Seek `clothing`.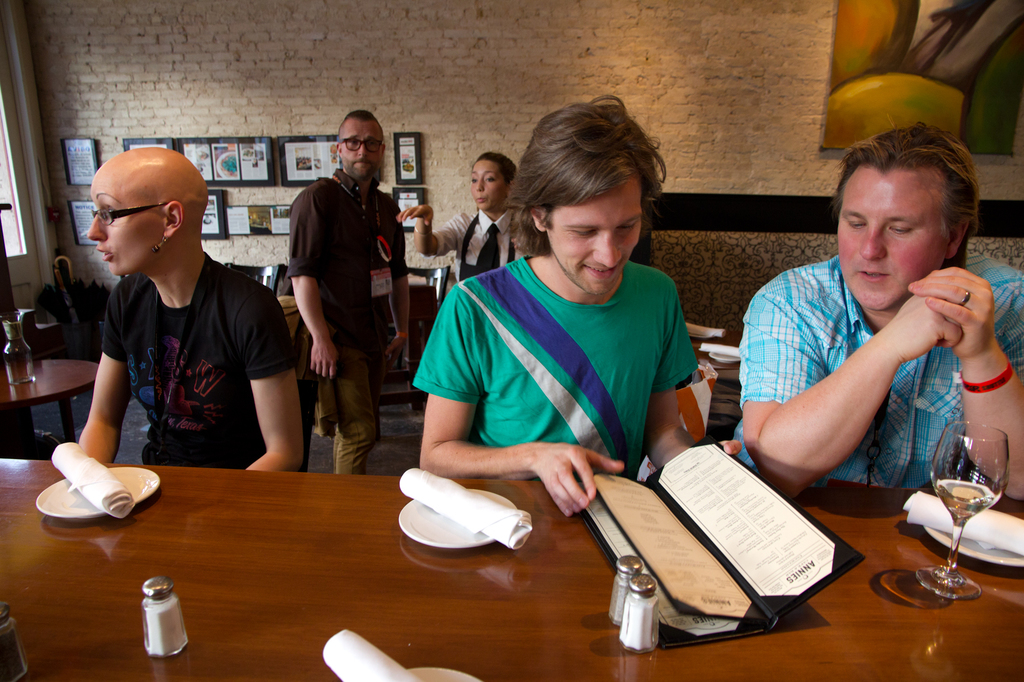
<region>733, 252, 1023, 492</region>.
